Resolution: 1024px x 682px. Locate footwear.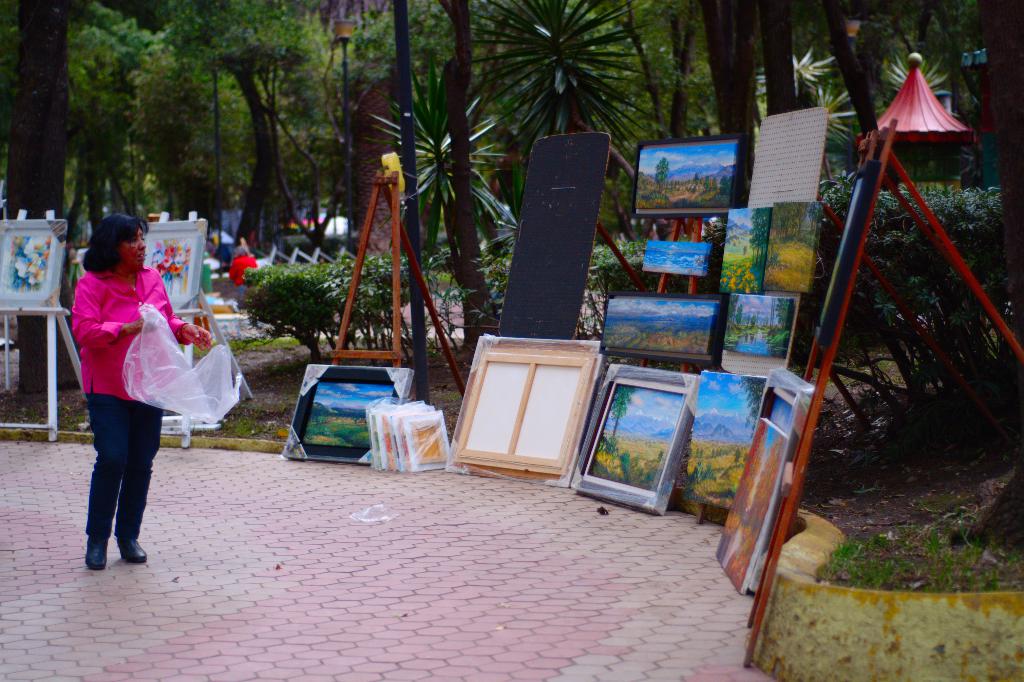
BBox(114, 531, 151, 565).
